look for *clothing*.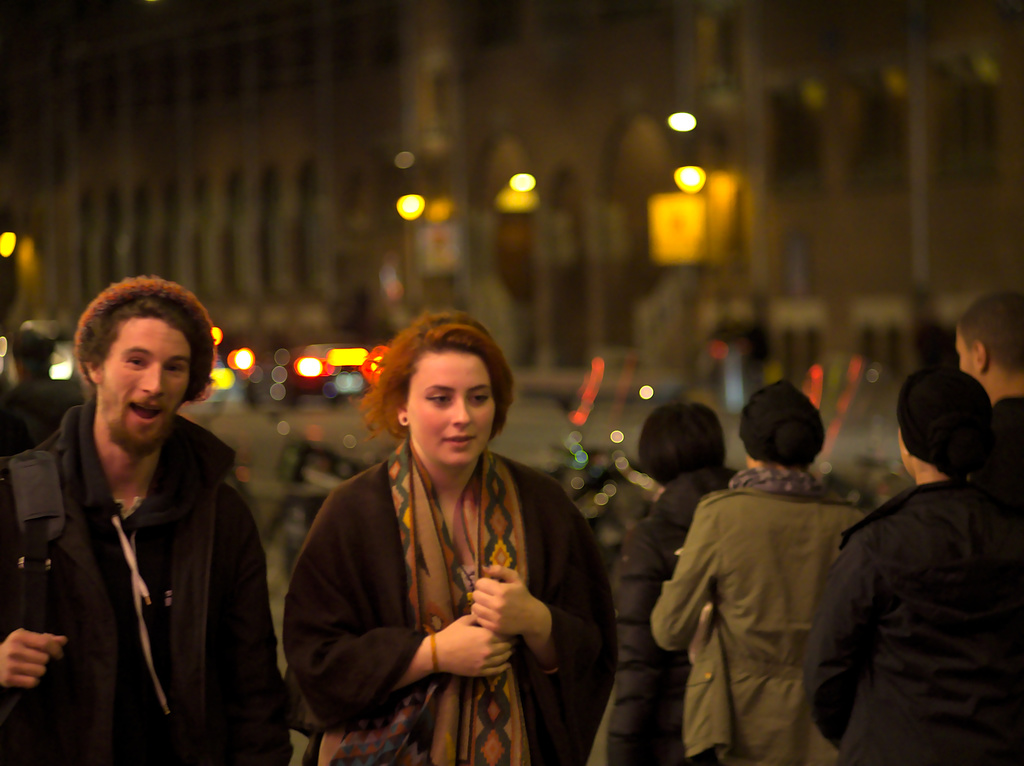
Found: Rect(612, 464, 739, 765).
